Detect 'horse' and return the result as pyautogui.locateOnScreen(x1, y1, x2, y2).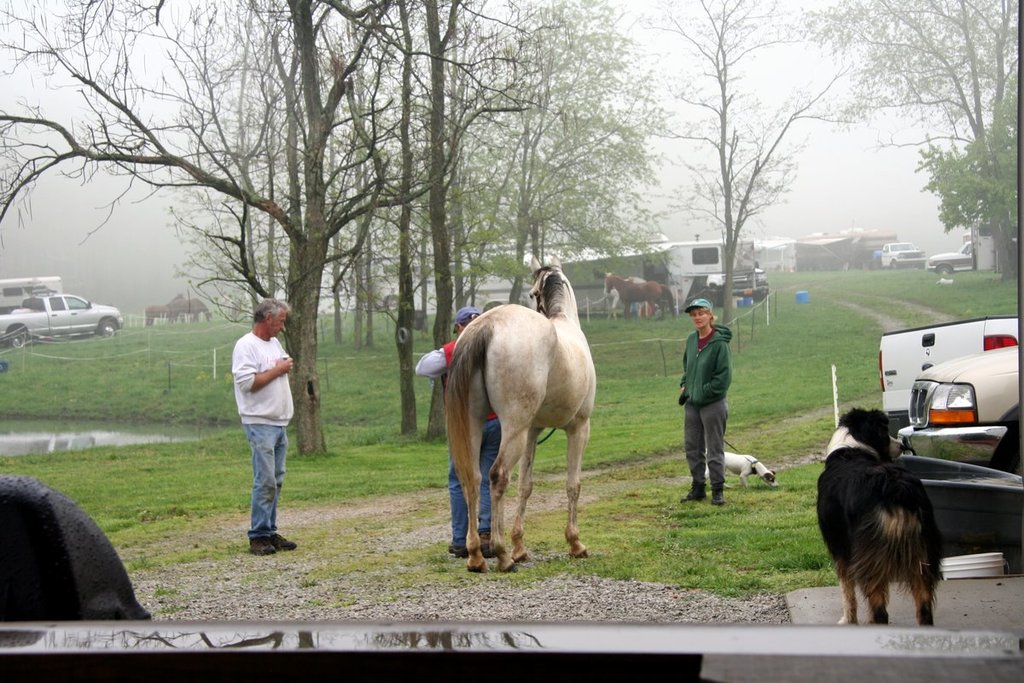
pyautogui.locateOnScreen(444, 251, 597, 574).
